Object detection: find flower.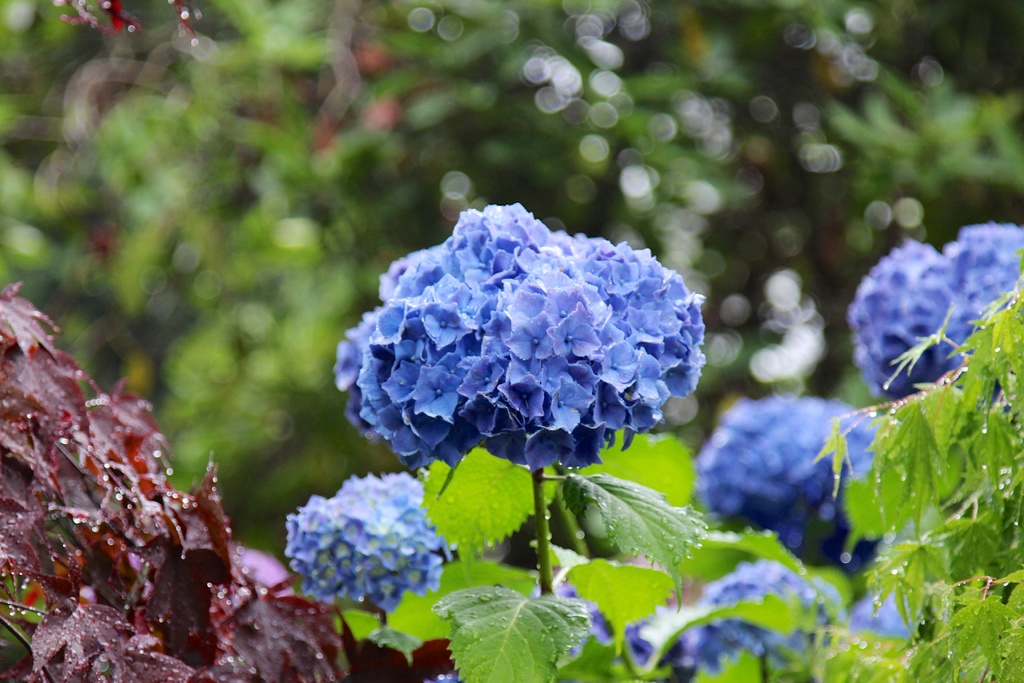
left=845, top=216, right=1023, bottom=396.
